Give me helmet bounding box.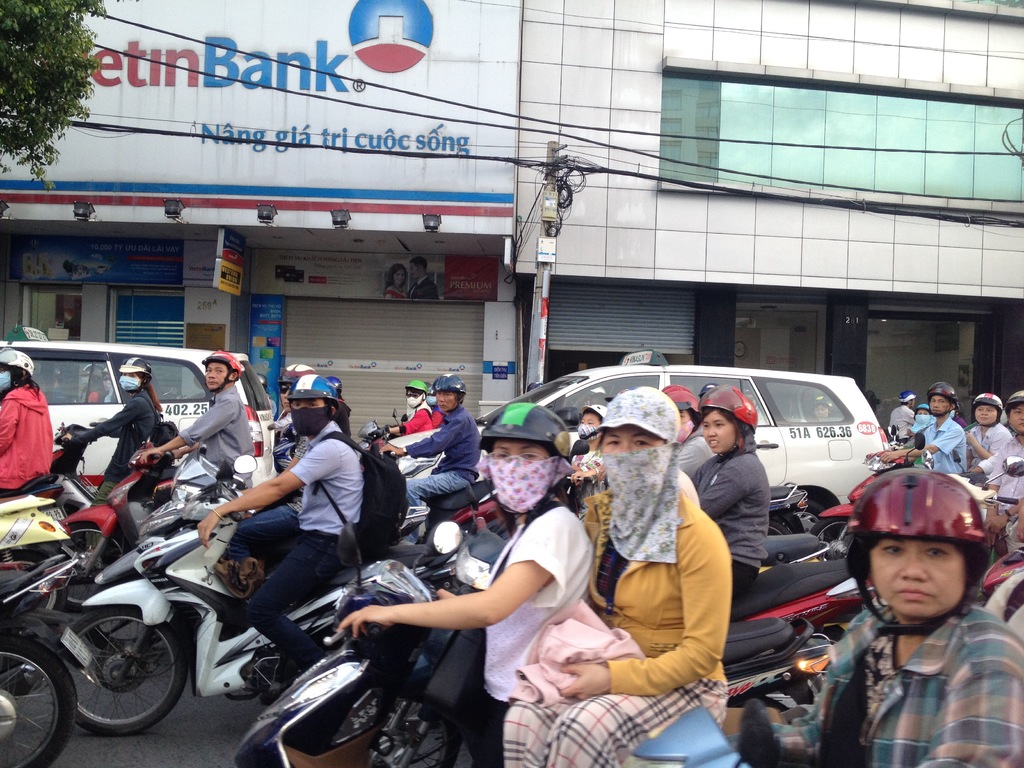
698 384 756 463.
